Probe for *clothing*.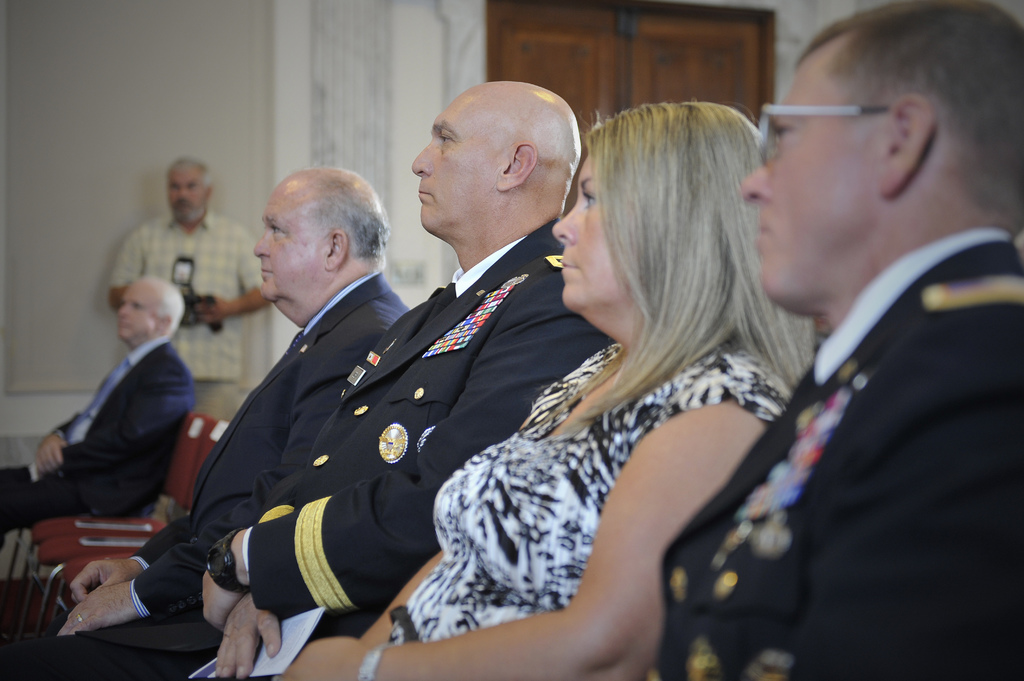
Probe result: [x1=0, y1=339, x2=190, y2=531].
